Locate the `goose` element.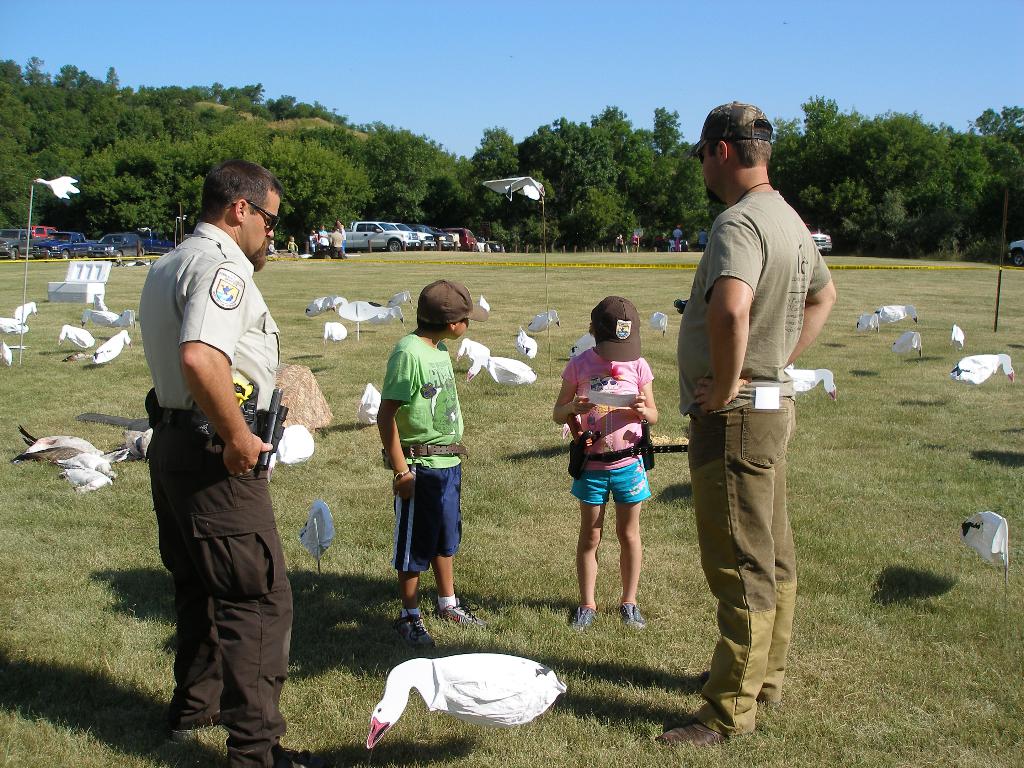
Element bbox: bbox(881, 304, 919, 321).
